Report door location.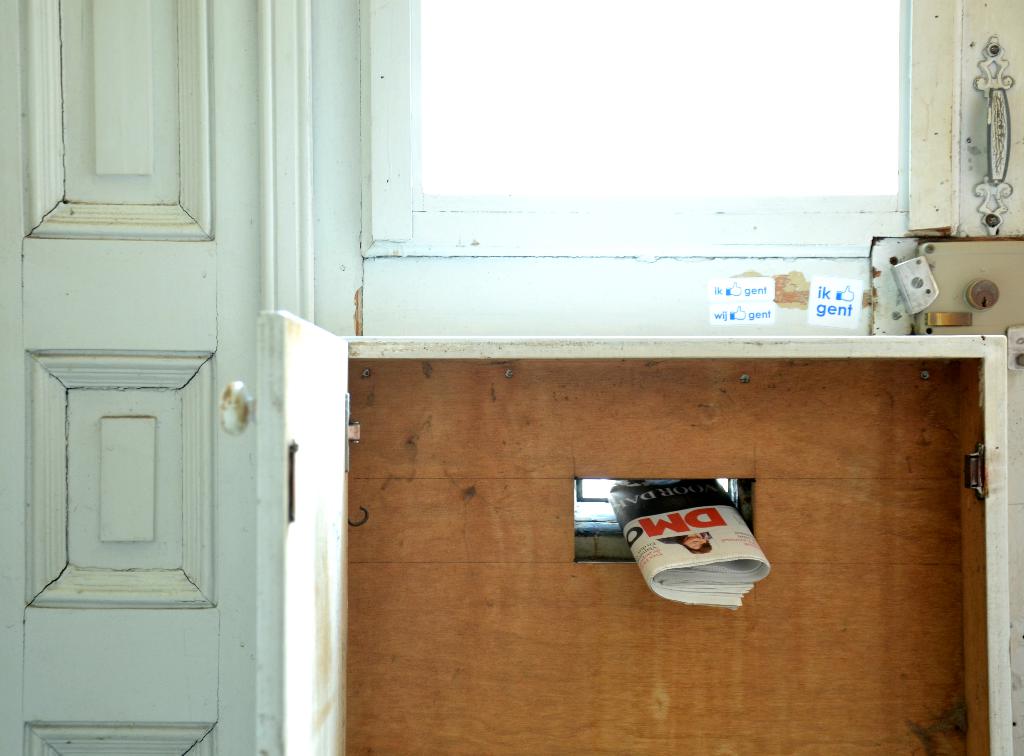
Report: <bbox>218, 306, 349, 755</bbox>.
